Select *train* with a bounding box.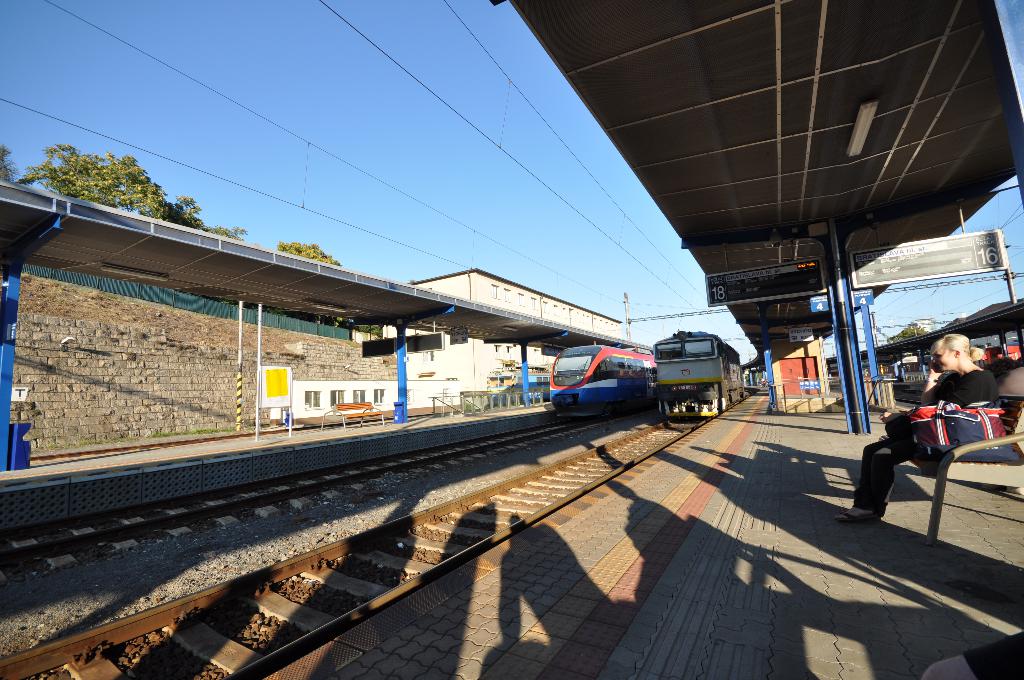
546:340:660:425.
